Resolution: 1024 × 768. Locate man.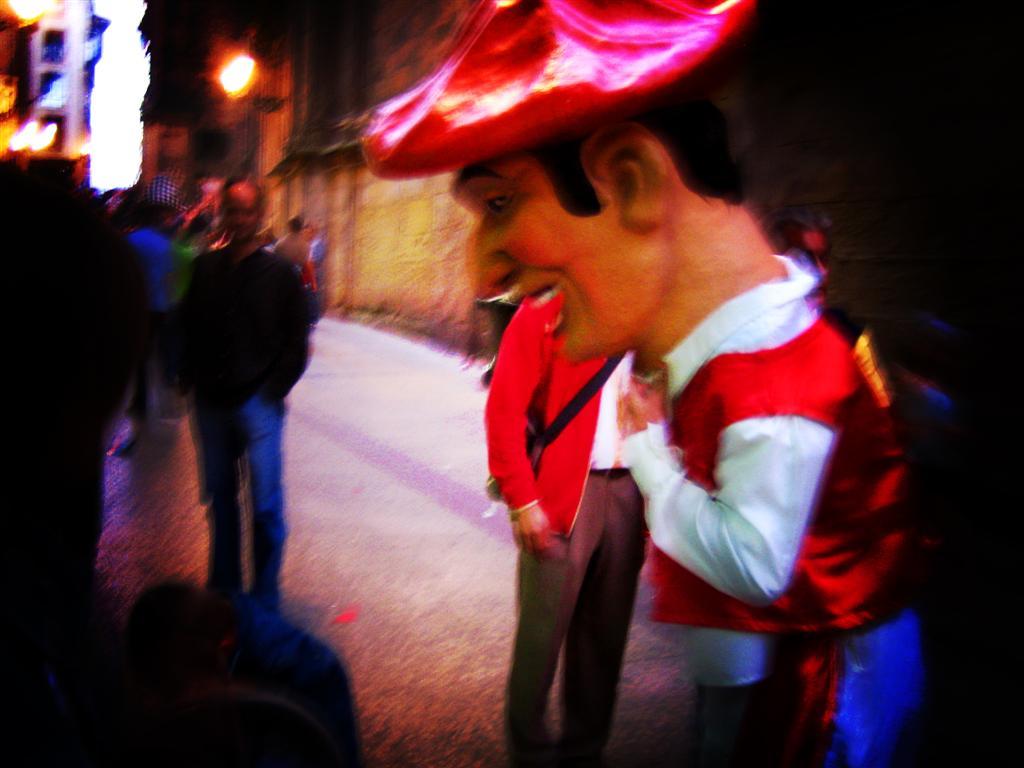
[165, 174, 319, 617].
